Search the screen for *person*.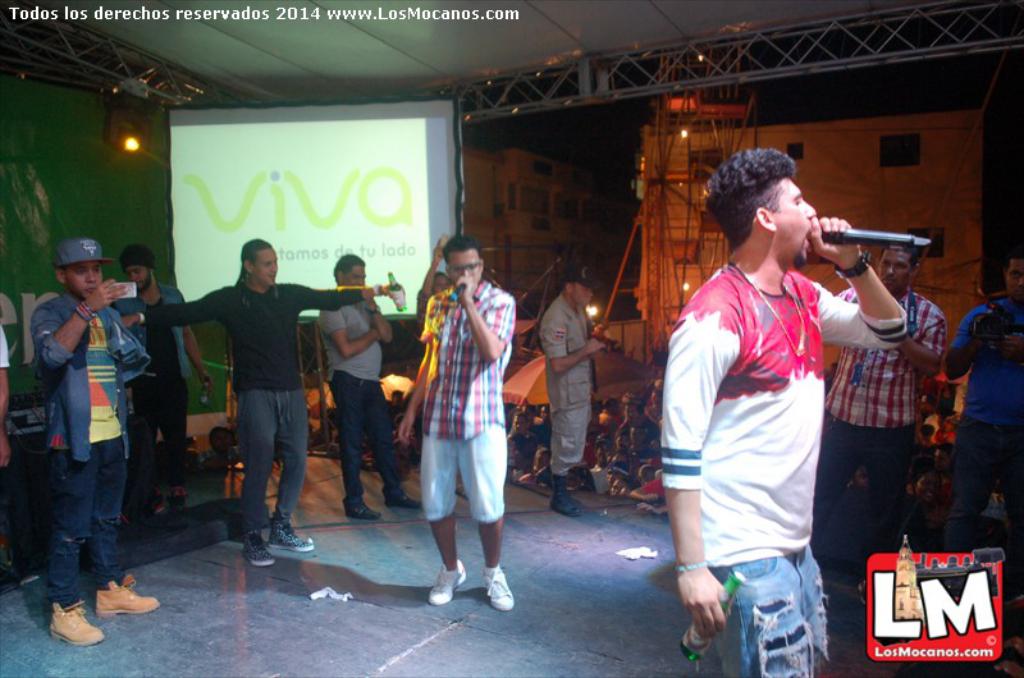
Found at bbox=[817, 251, 942, 595].
